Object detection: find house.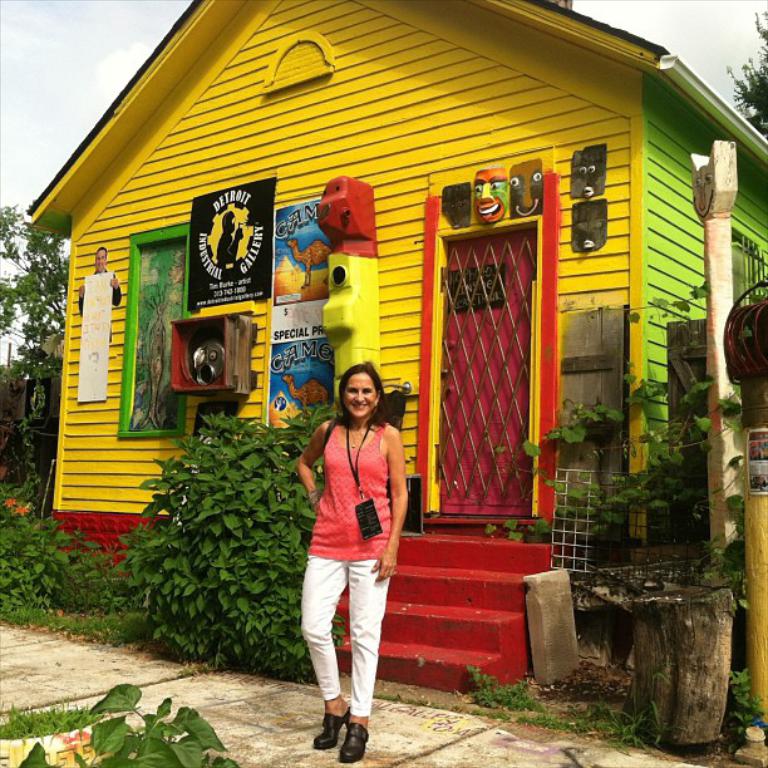
bbox=[23, 0, 767, 698].
